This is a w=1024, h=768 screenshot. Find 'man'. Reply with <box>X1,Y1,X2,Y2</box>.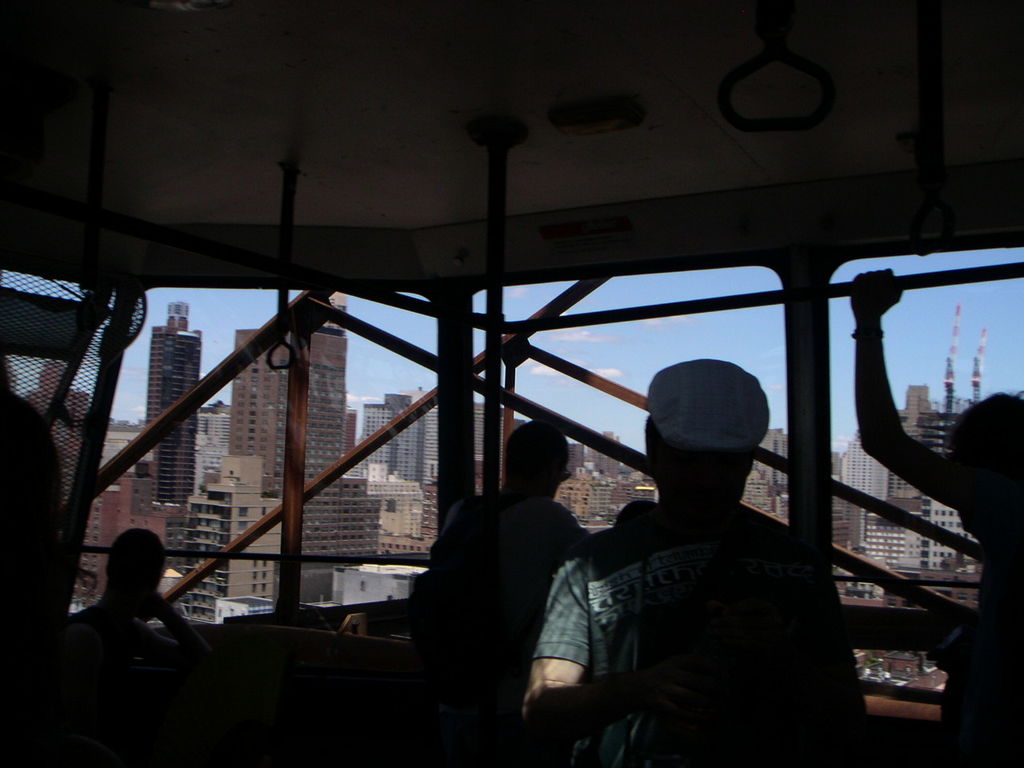
<box>612,500,658,528</box>.
